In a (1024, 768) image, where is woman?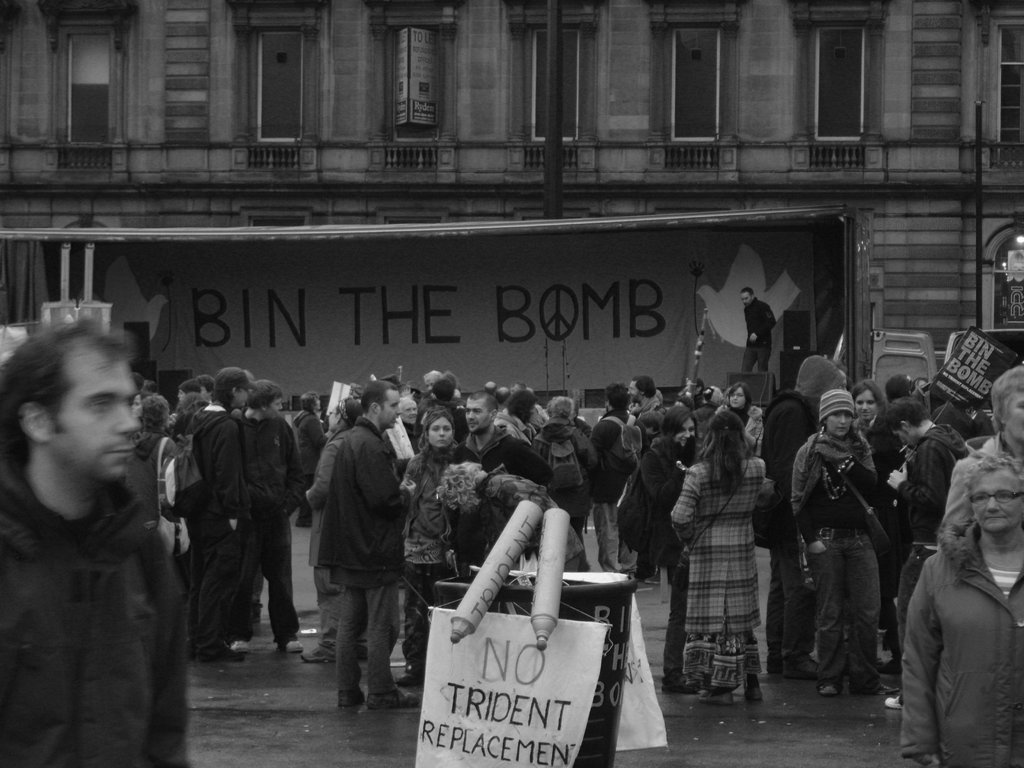
region(894, 452, 1023, 766).
